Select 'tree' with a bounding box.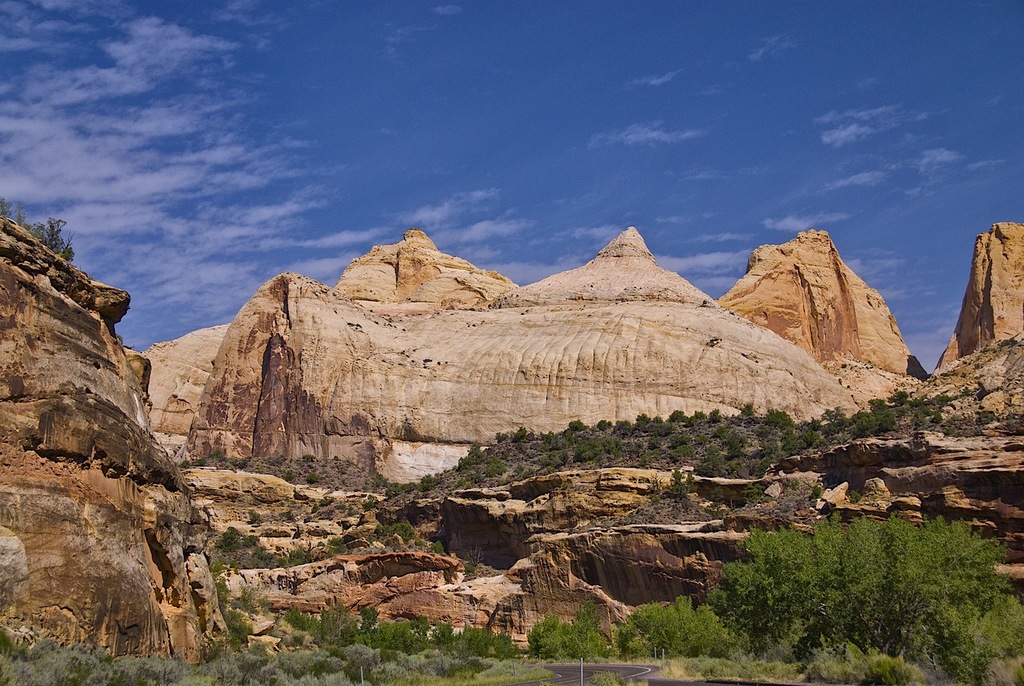
bbox(866, 397, 883, 412).
